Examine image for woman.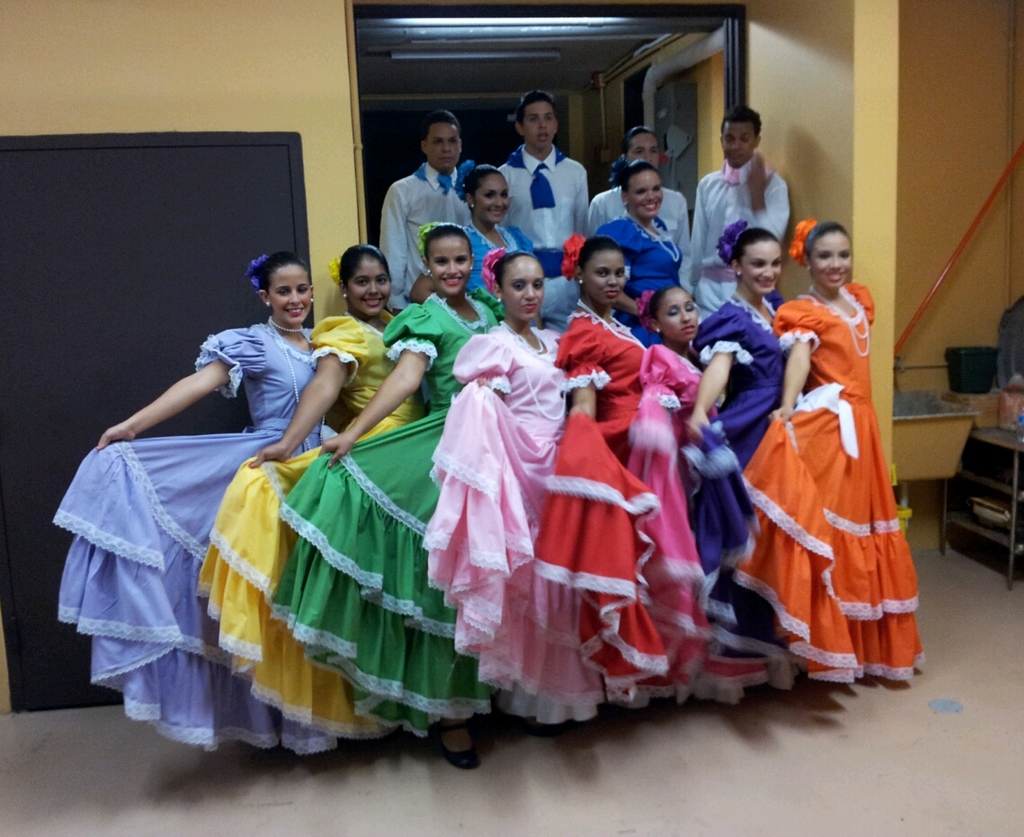
Examination result: Rect(446, 156, 536, 305).
